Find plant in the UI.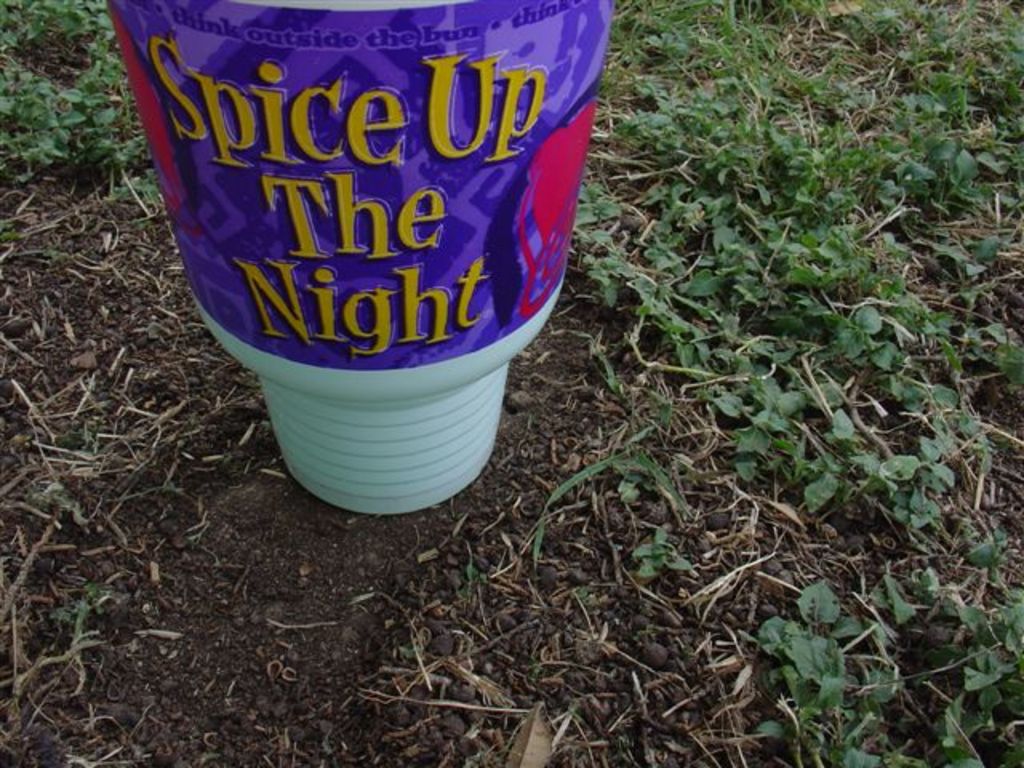
UI element at region(458, 558, 488, 600).
